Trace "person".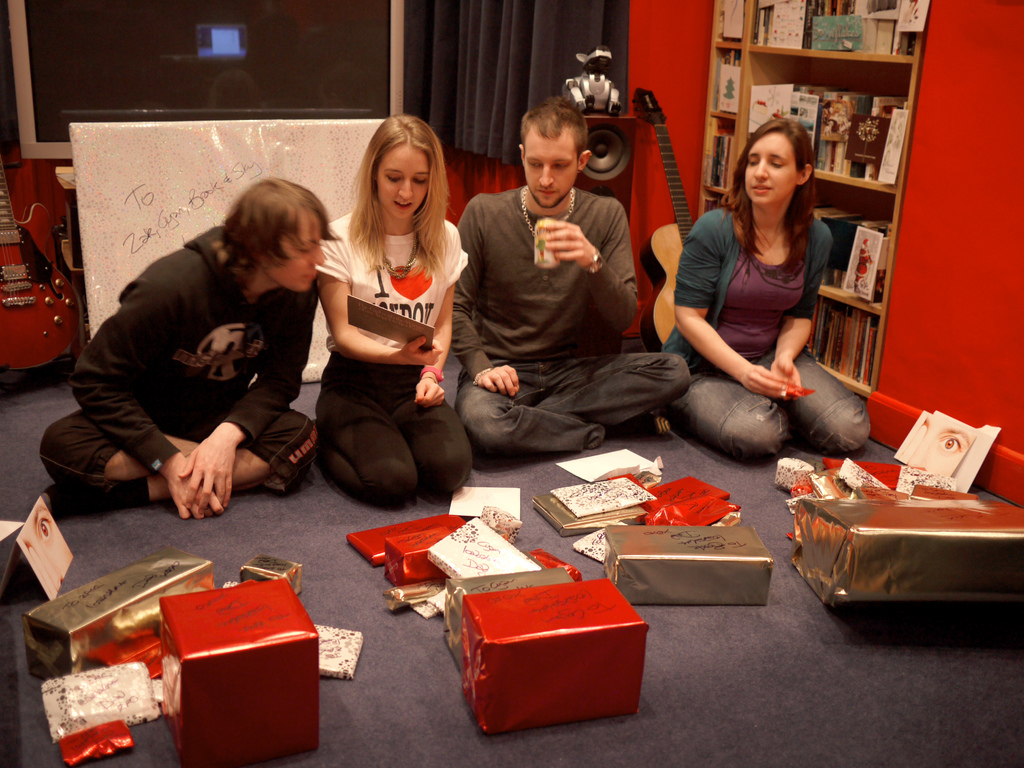
Traced to <bbox>459, 103, 698, 458</bbox>.
